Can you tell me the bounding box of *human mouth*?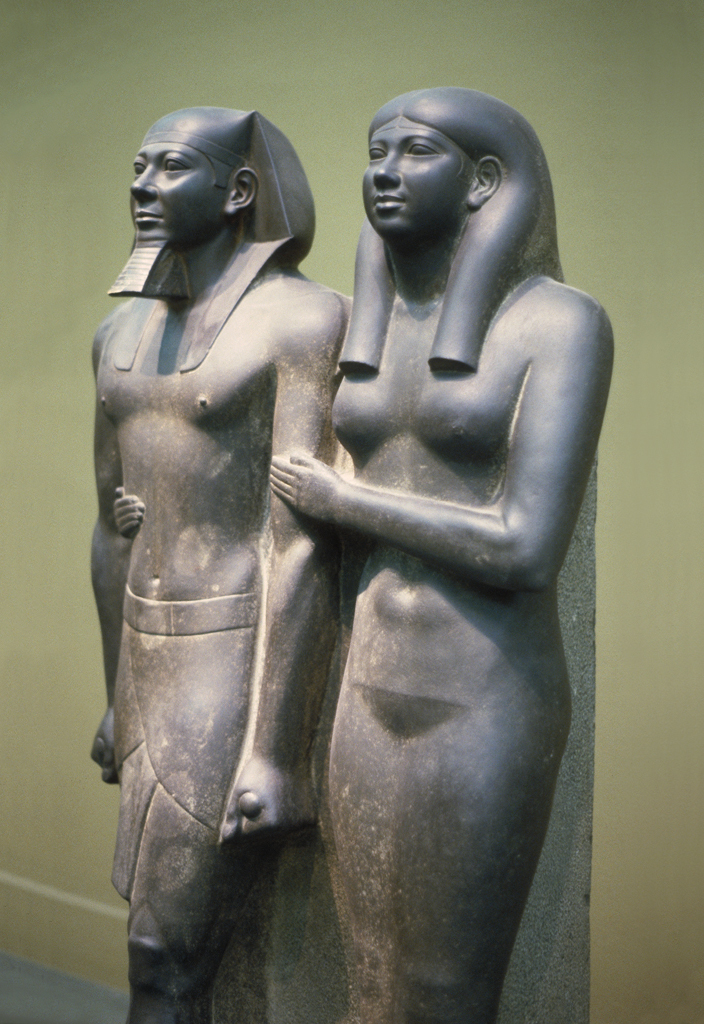
crop(366, 187, 411, 217).
